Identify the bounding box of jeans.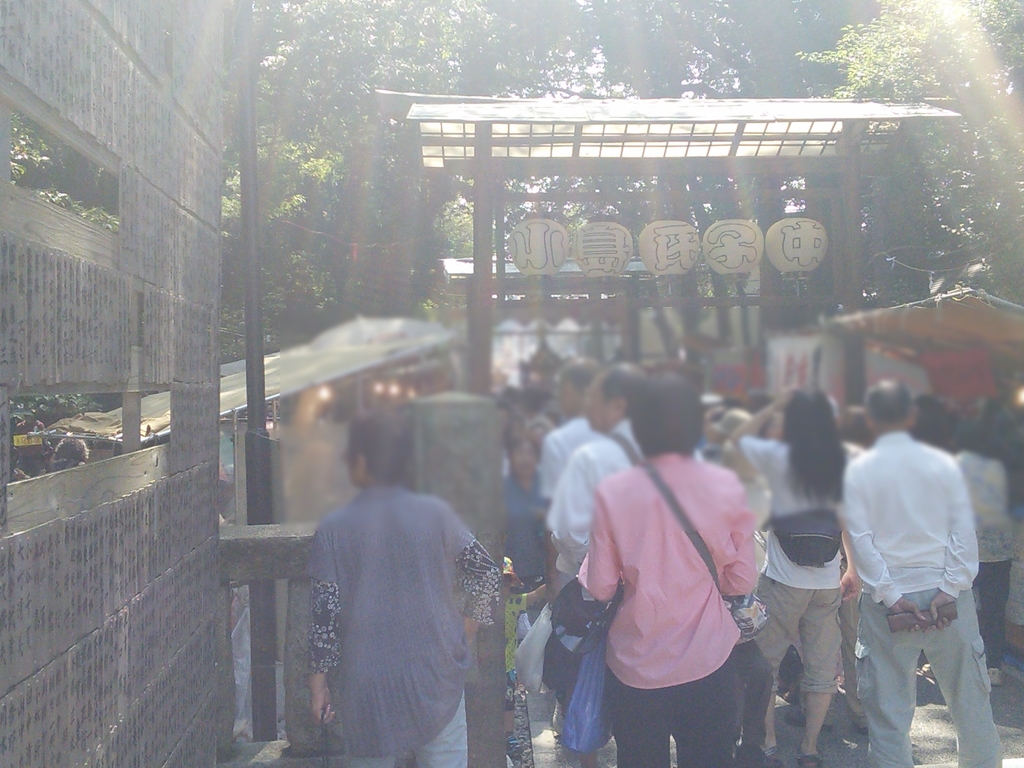
{"x1": 602, "y1": 658, "x2": 732, "y2": 767}.
